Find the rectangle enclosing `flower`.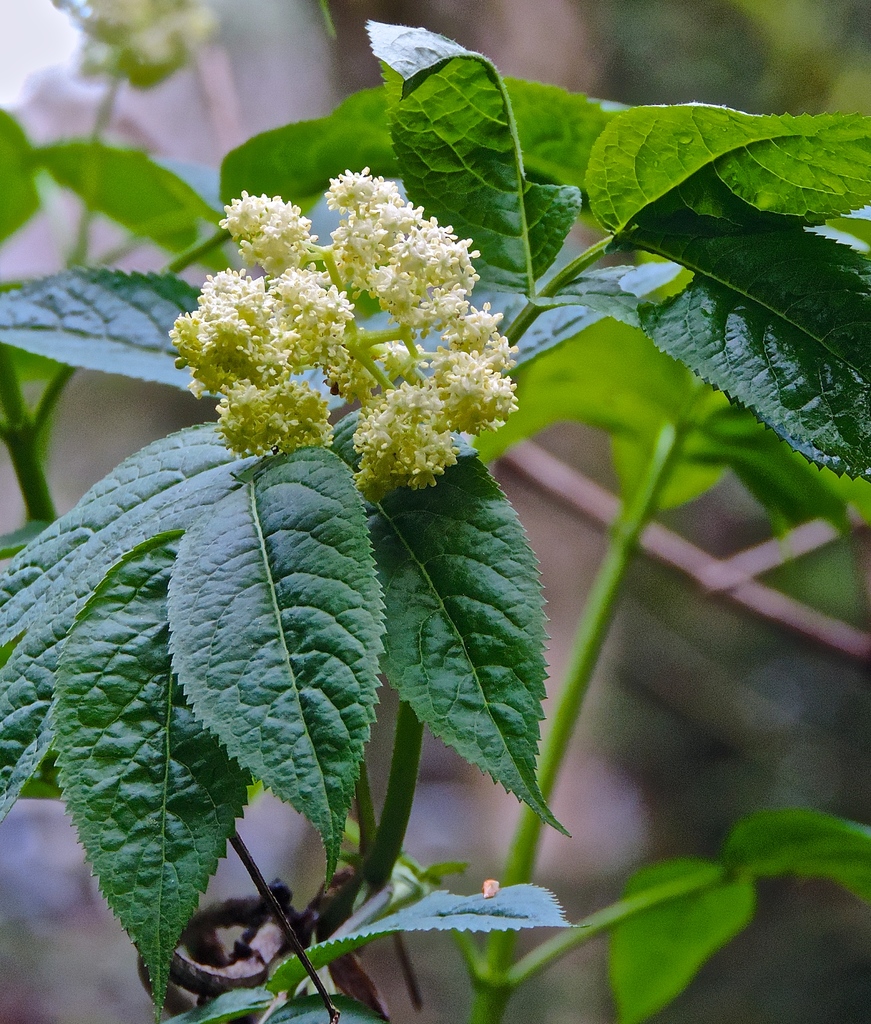
box=[170, 163, 530, 506].
